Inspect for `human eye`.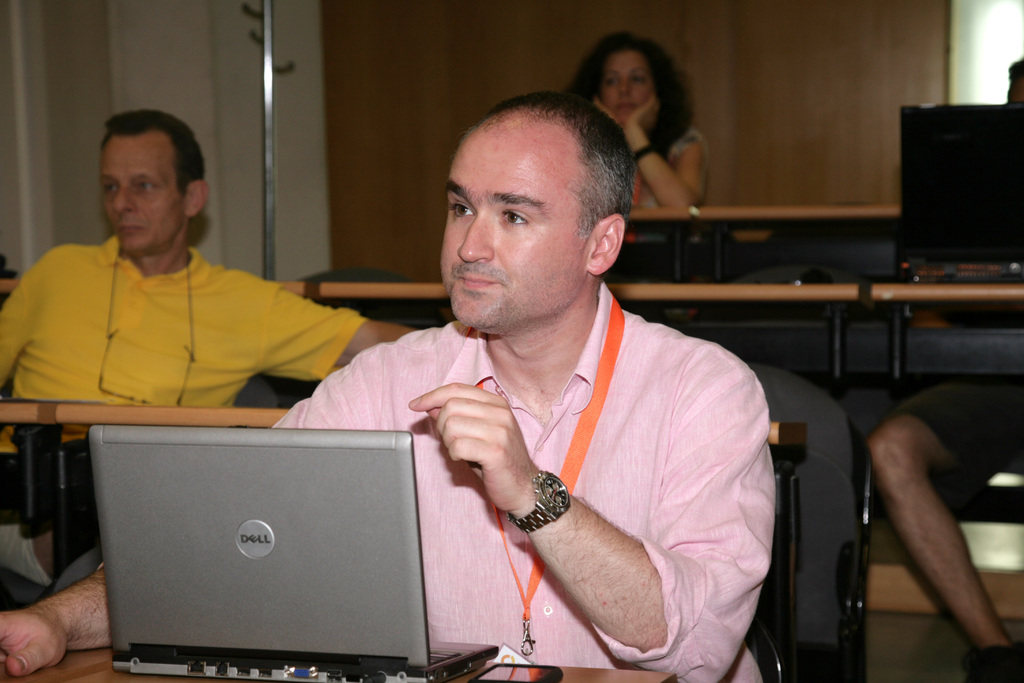
Inspection: <region>99, 182, 119, 199</region>.
